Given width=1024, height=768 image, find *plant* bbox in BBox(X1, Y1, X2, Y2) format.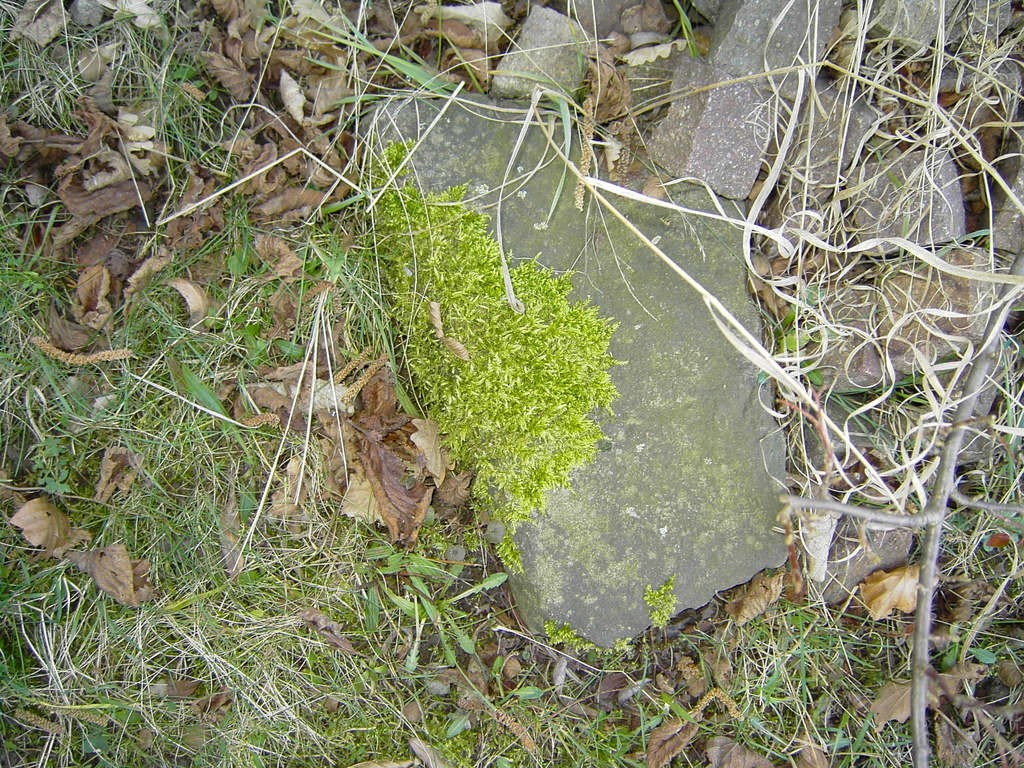
BBox(0, 0, 86, 130).
